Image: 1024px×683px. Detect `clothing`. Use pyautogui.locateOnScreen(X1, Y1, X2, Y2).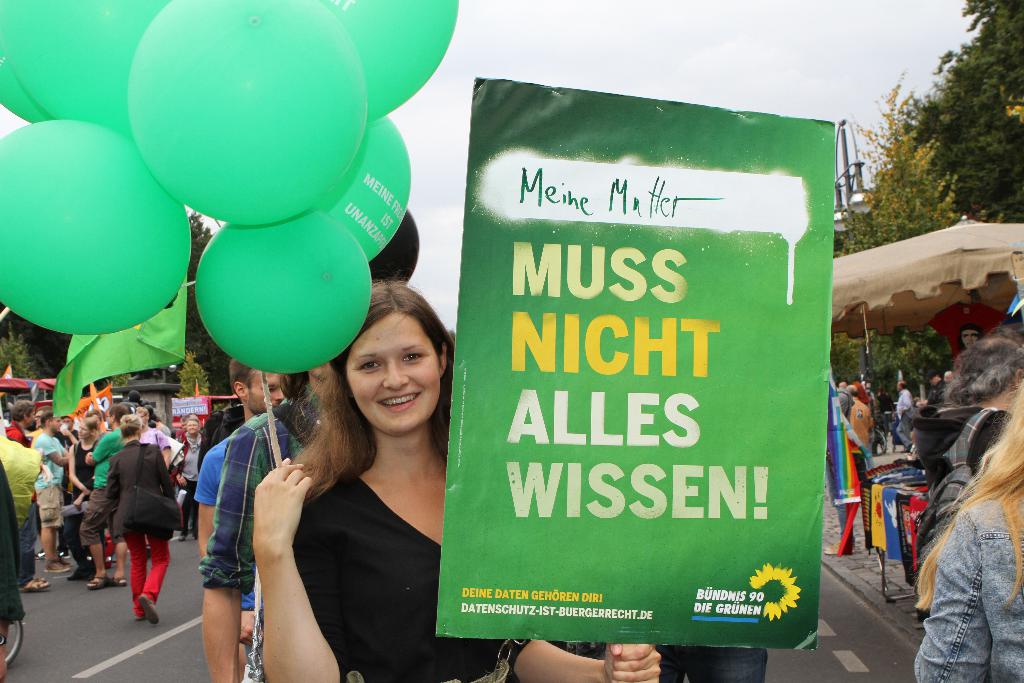
pyautogui.locateOnScreen(81, 478, 111, 548).
